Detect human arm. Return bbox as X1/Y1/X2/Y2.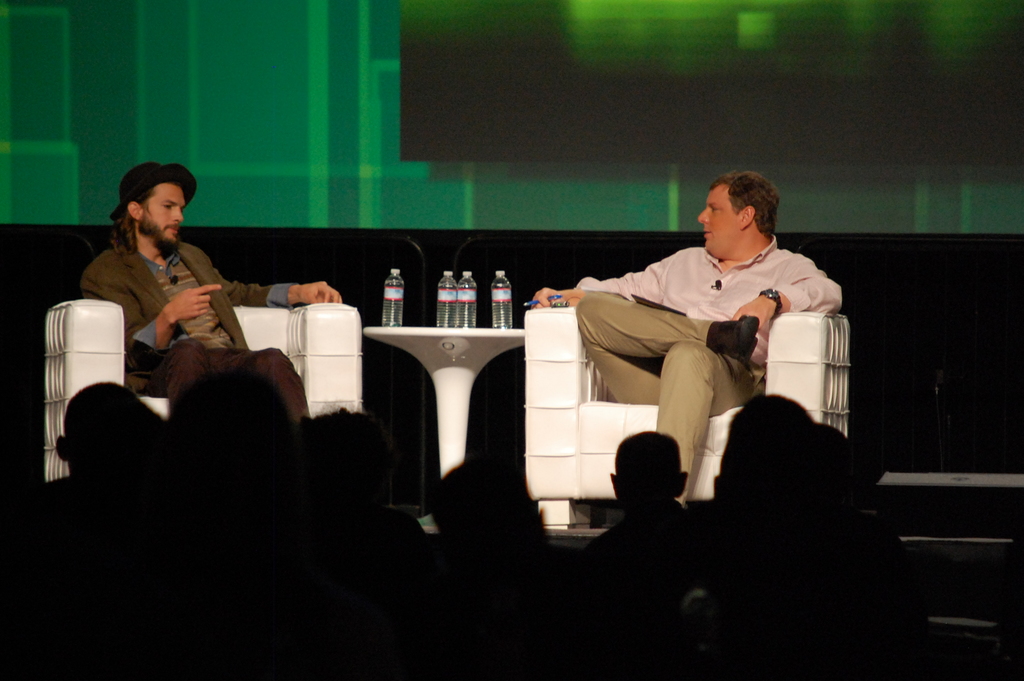
723/246/844/348.
